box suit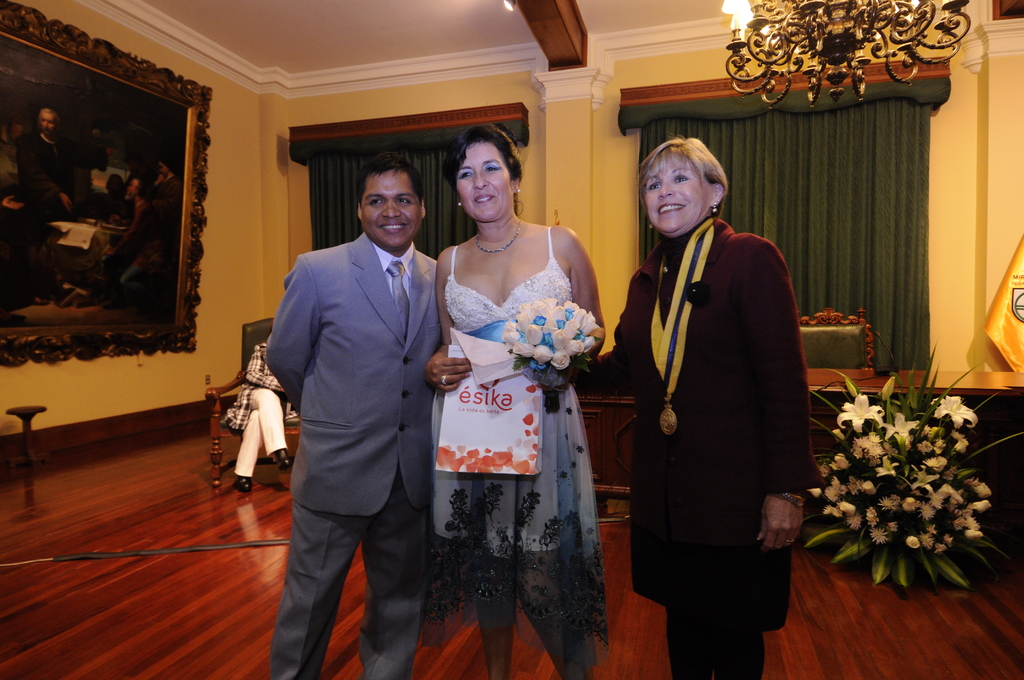
{"left": 262, "top": 233, "right": 431, "bottom": 679}
